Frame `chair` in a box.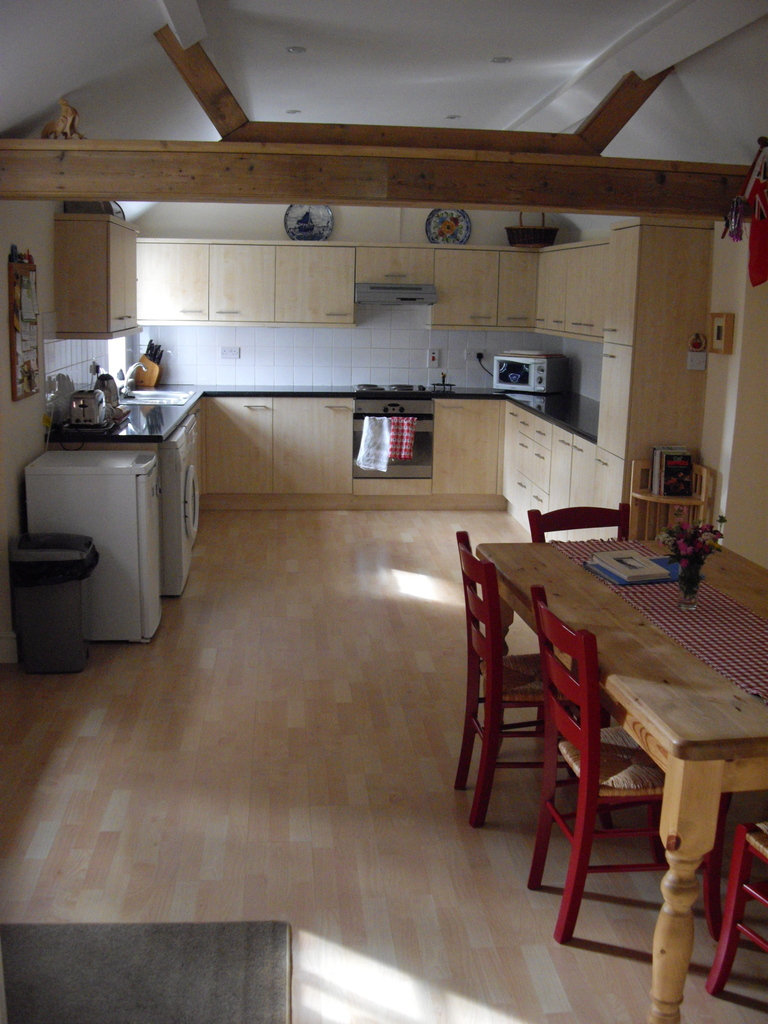
x1=701 y1=812 x2=767 y2=996.
